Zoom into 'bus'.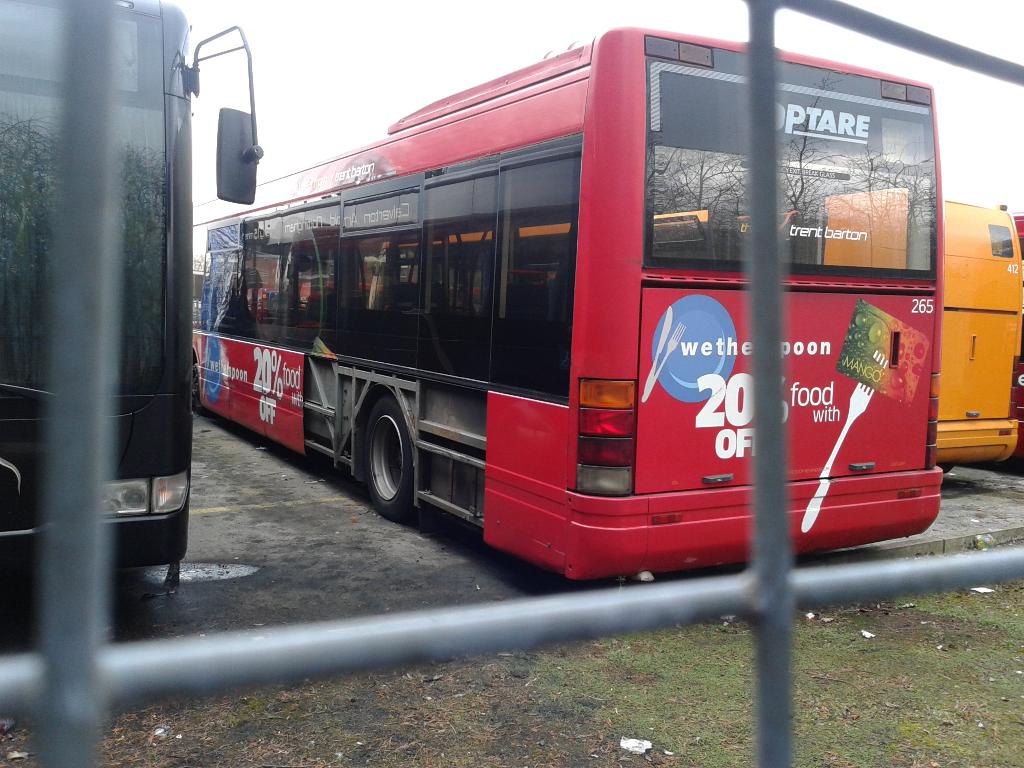
Zoom target: <region>1, 0, 259, 566</region>.
